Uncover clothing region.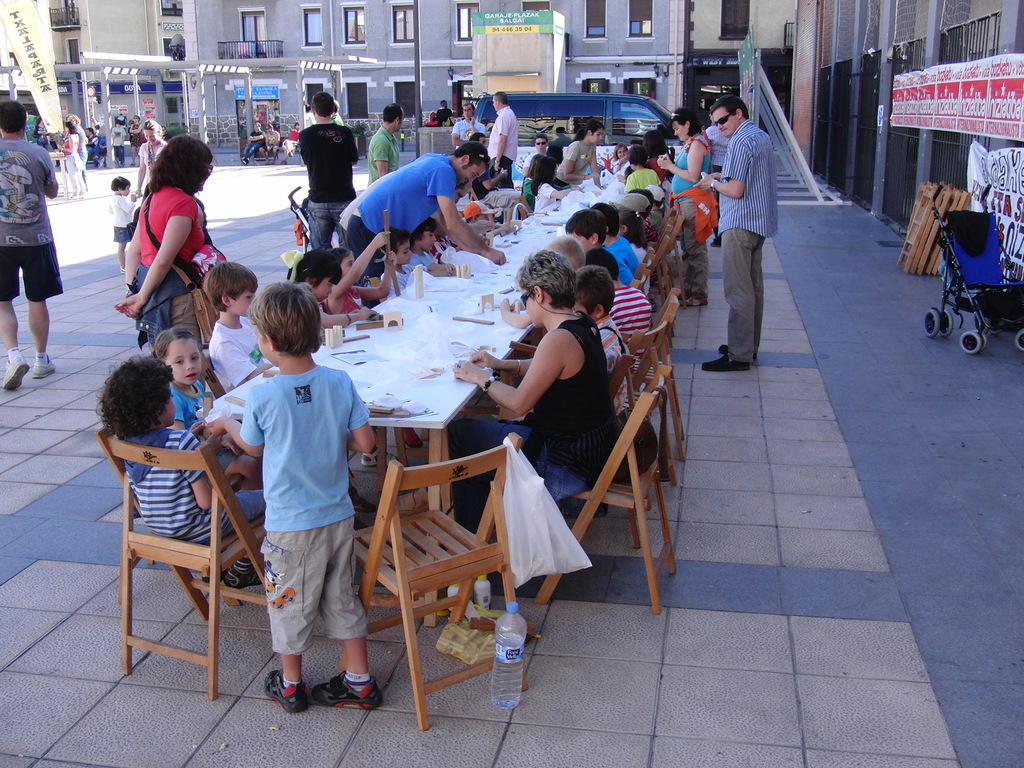
Uncovered: locate(134, 134, 175, 189).
